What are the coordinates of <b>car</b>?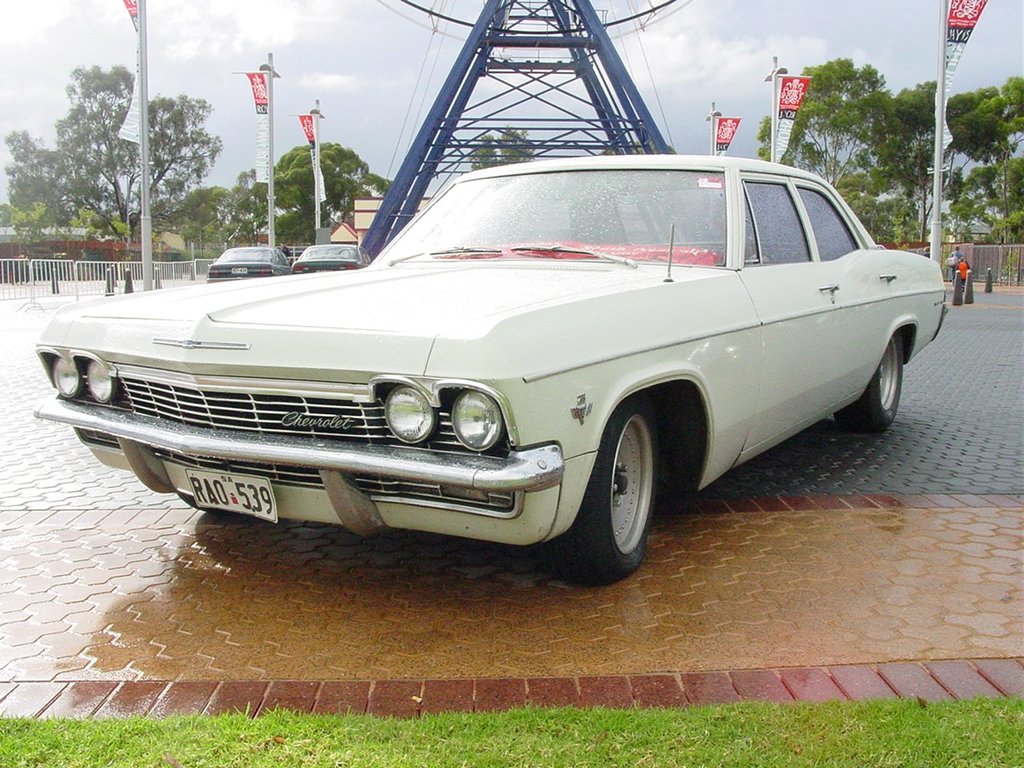
290:242:366:274.
